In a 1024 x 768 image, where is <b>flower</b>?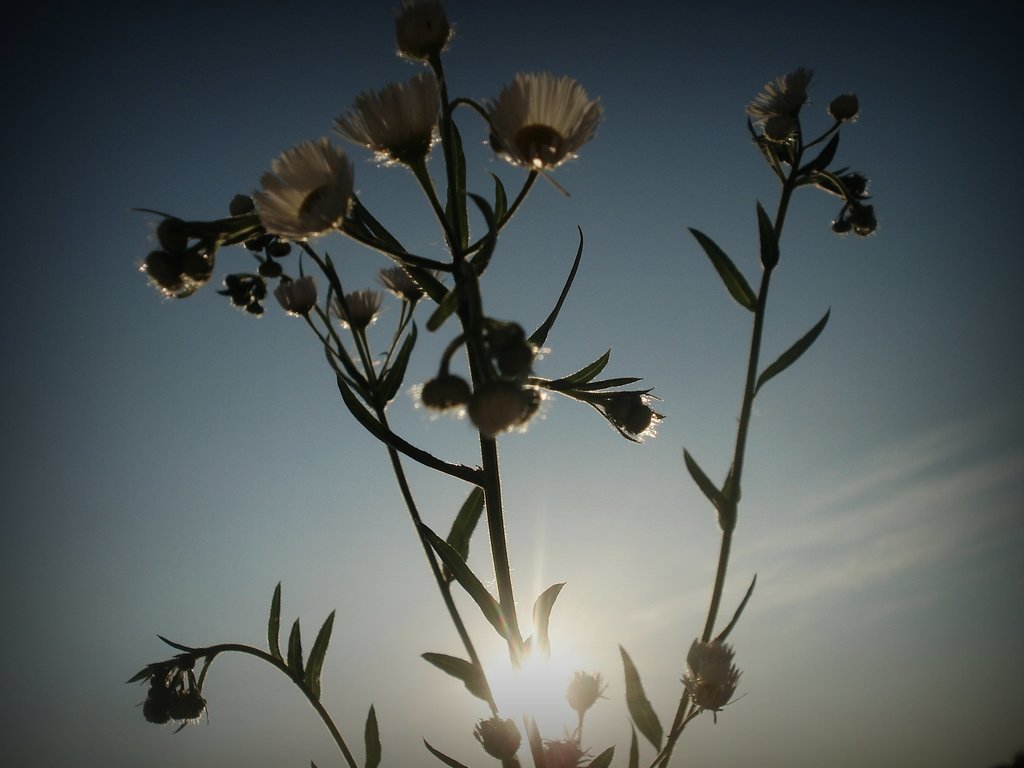
(250,134,346,245).
